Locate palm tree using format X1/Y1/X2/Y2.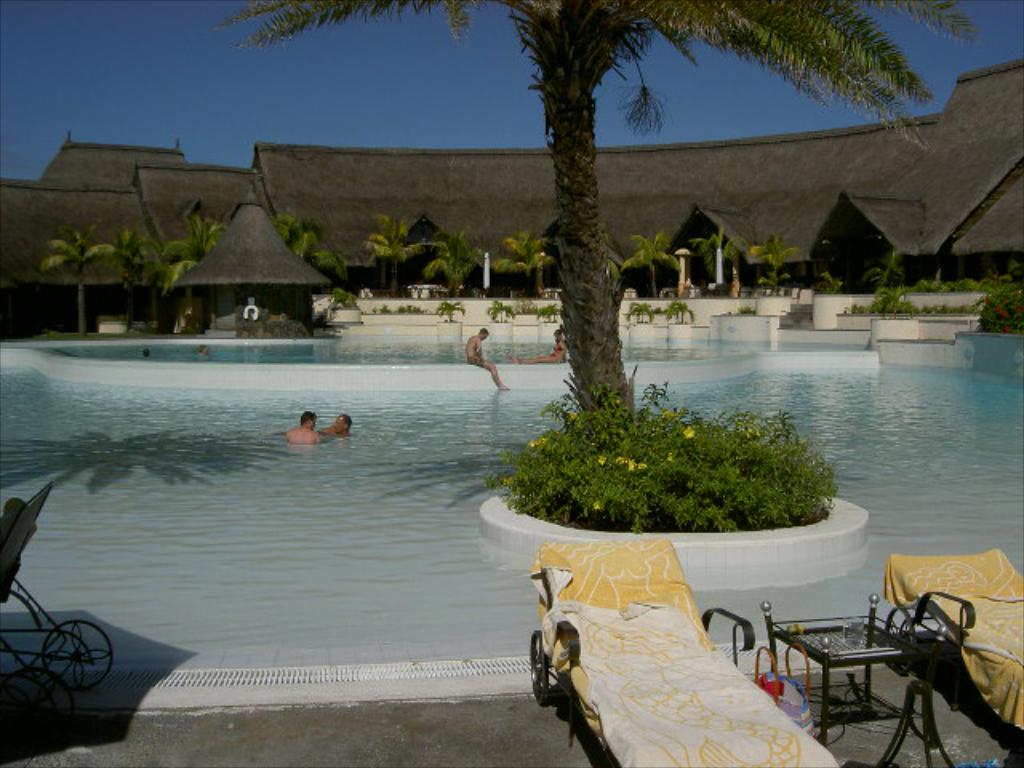
266/218/349/306.
